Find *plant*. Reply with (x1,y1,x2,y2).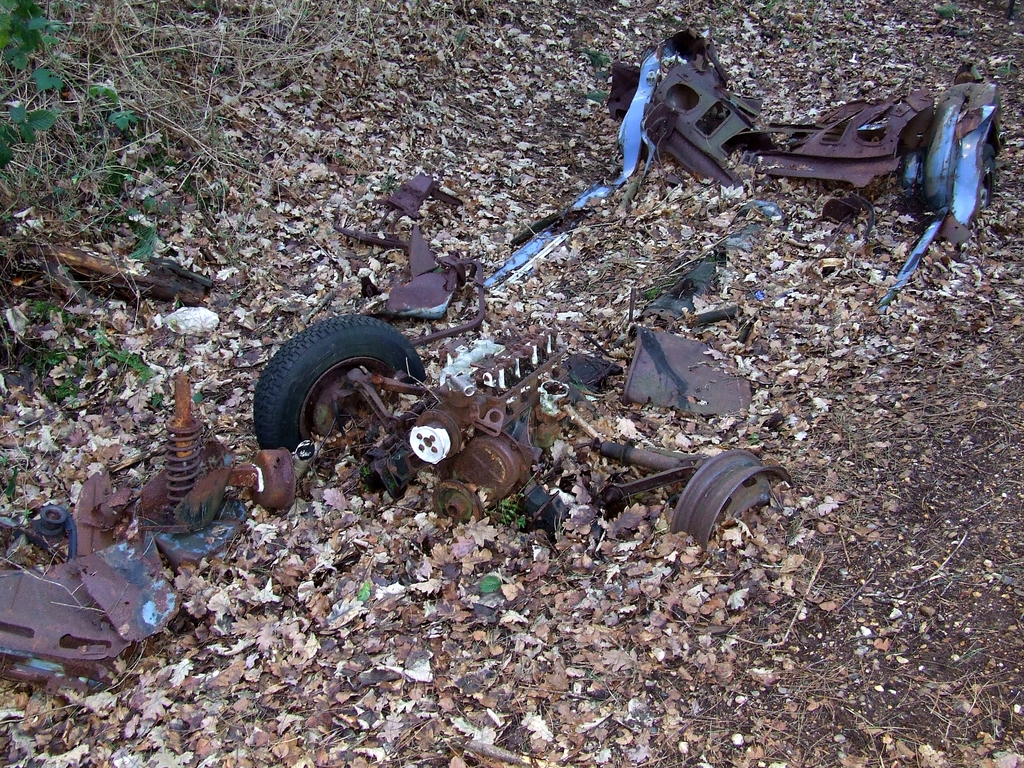
(758,0,772,12).
